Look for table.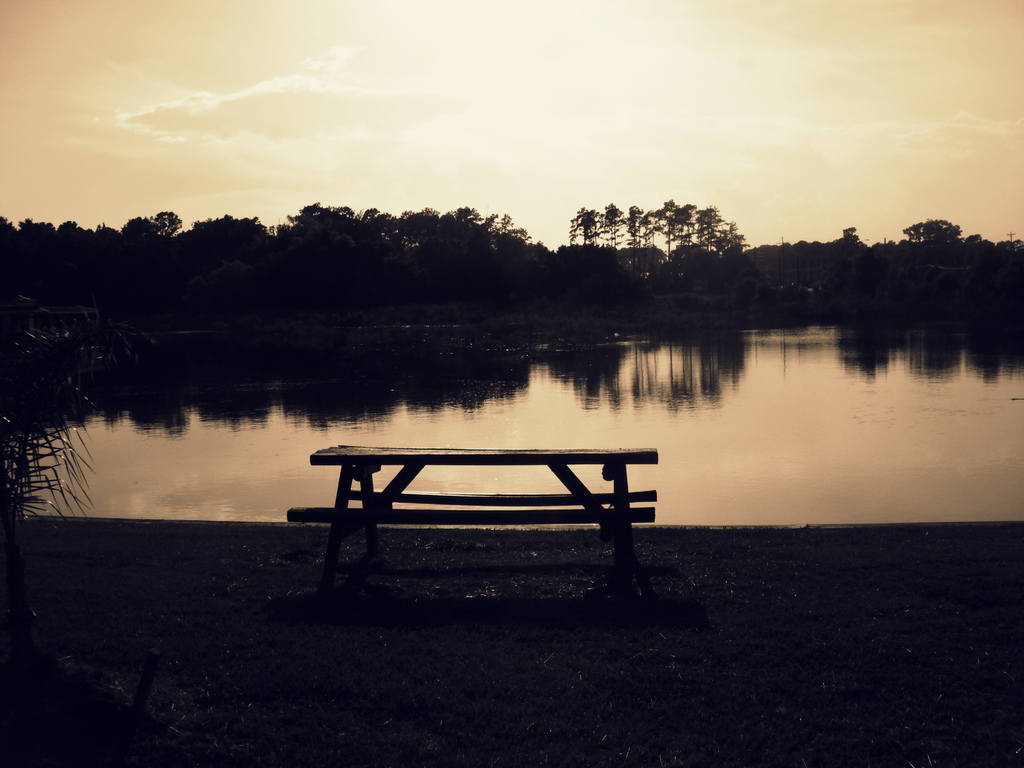
Found: (x1=308, y1=438, x2=659, y2=589).
